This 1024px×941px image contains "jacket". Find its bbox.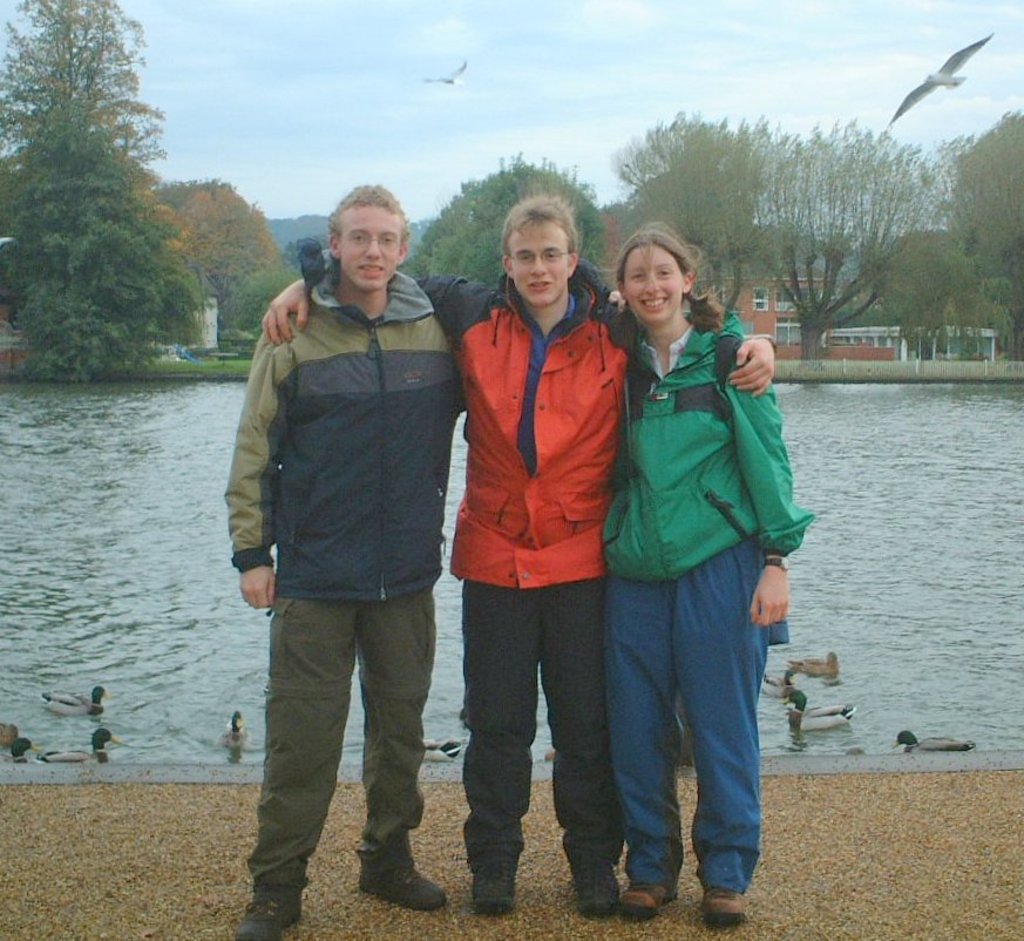
[x1=436, y1=255, x2=638, y2=604].
